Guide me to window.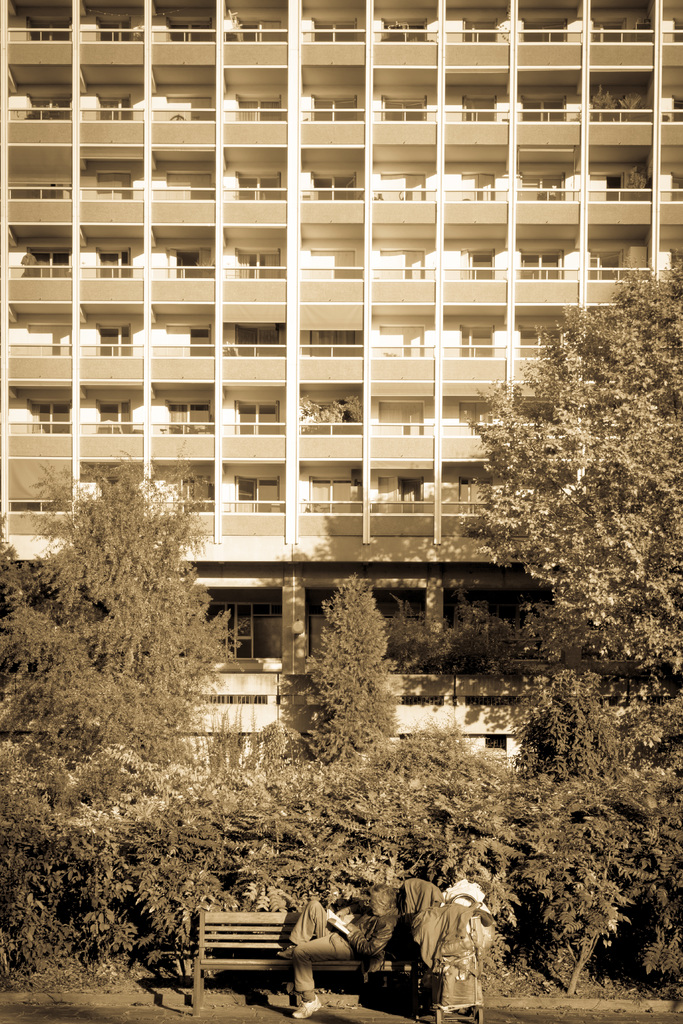
Guidance: crop(24, 182, 63, 203).
